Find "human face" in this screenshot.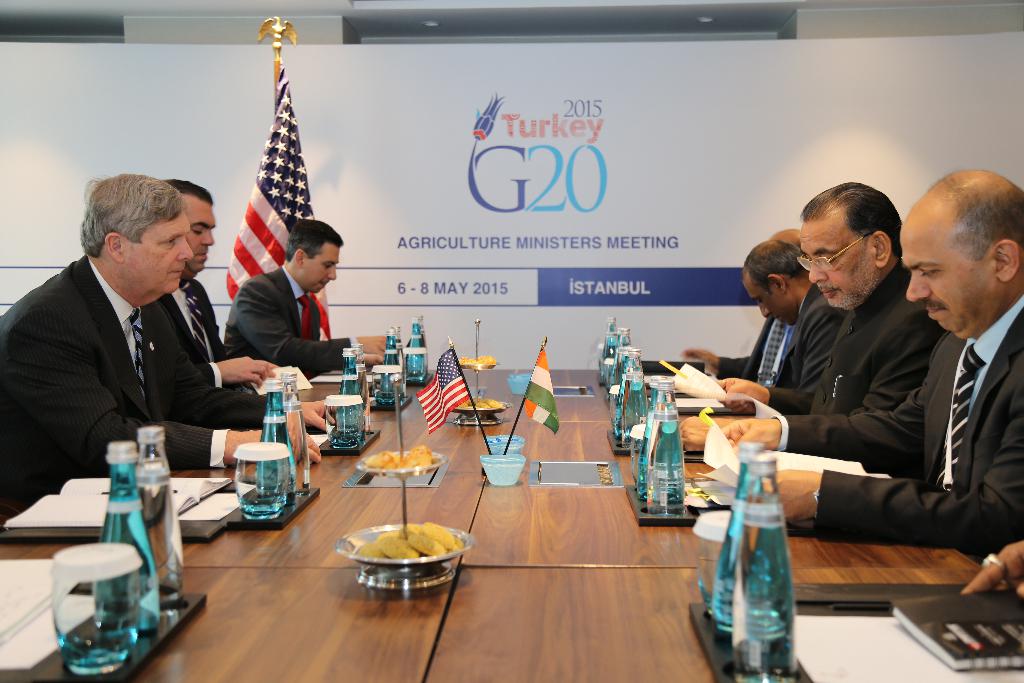
The bounding box for "human face" is rect(303, 243, 335, 293).
